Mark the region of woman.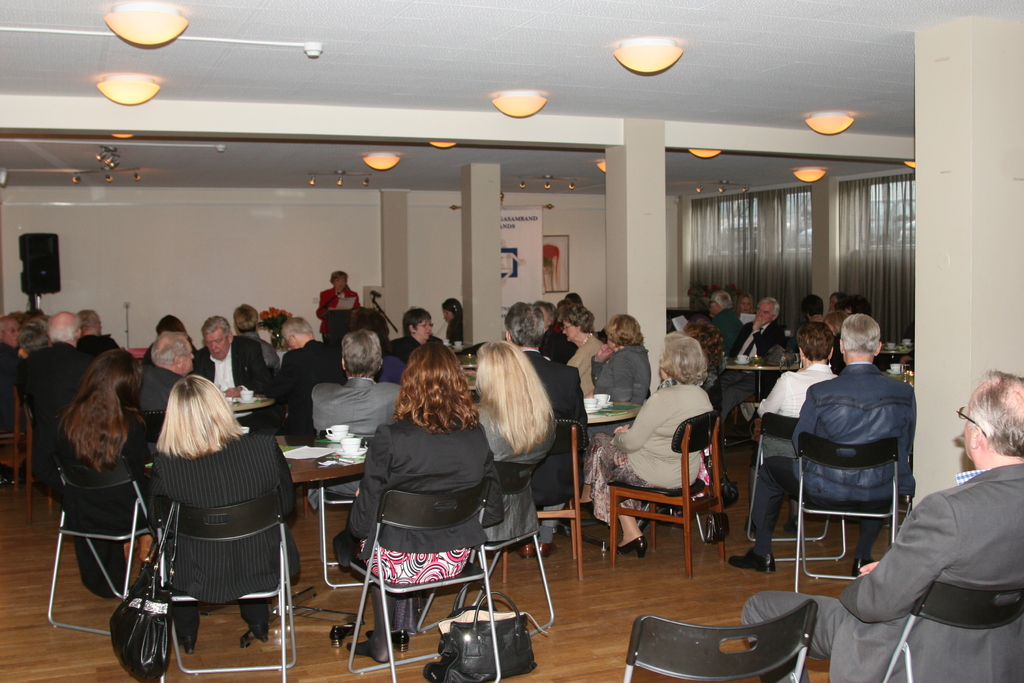
Region: <box>833,294,872,315</box>.
